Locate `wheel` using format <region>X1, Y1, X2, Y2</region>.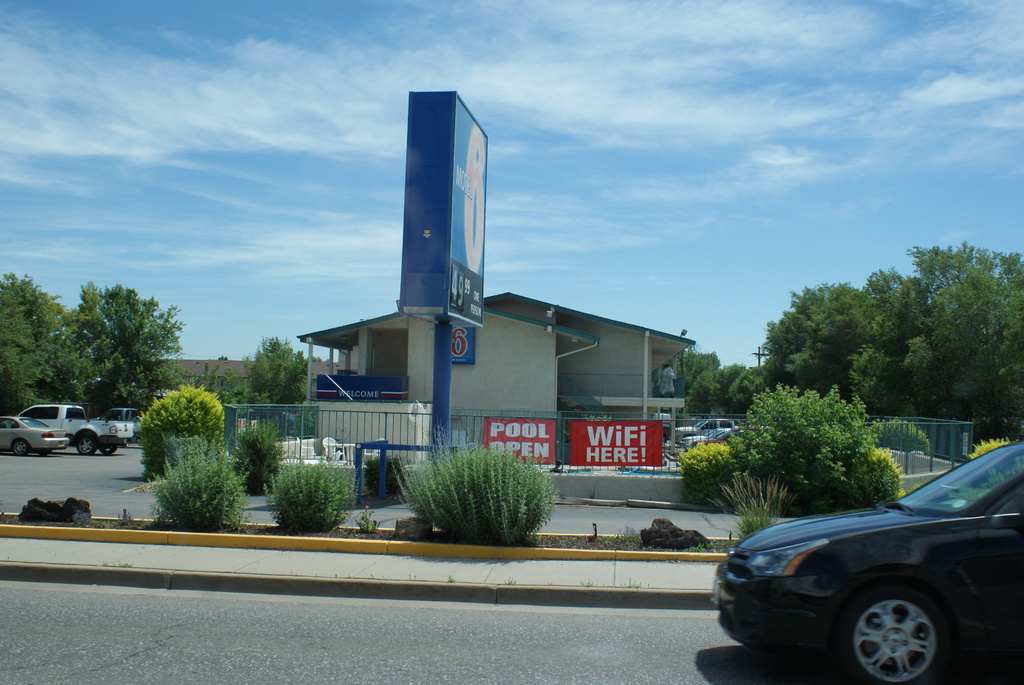
<region>31, 447, 55, 457</region>.
